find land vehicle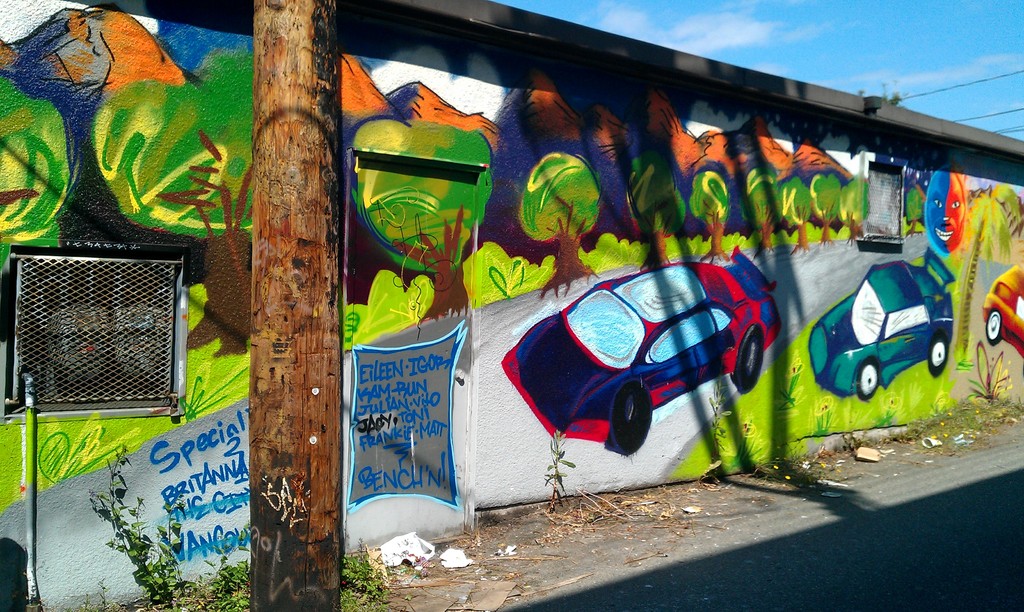
x1=518, y1=254, x2=776, y2=483
